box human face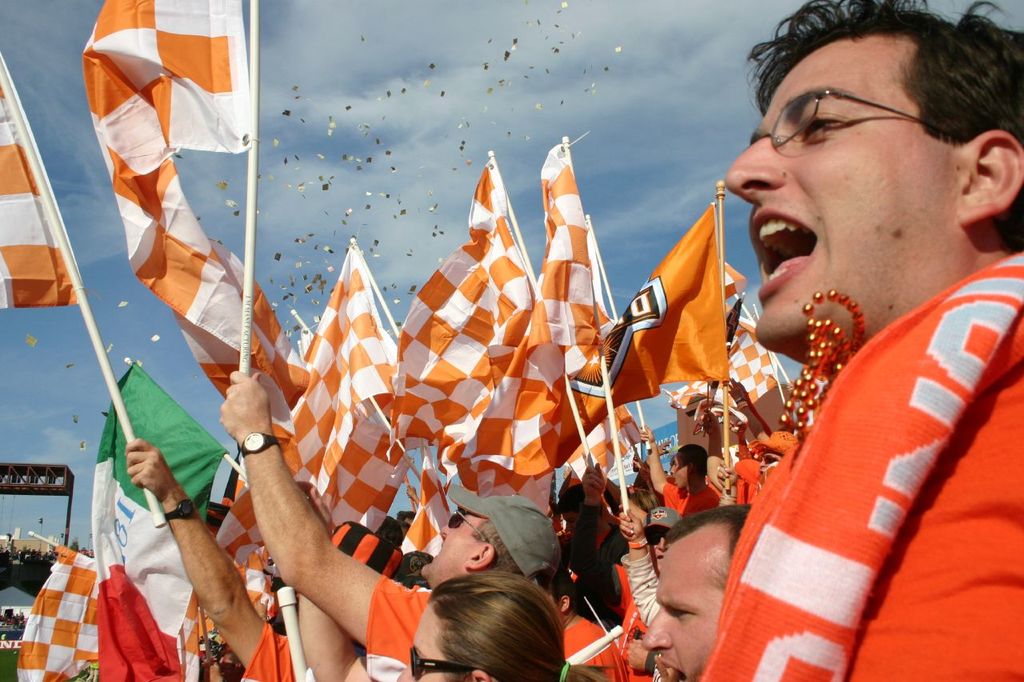
{"left": 670, "top": 456, "right": 693, "bottom": 490}
